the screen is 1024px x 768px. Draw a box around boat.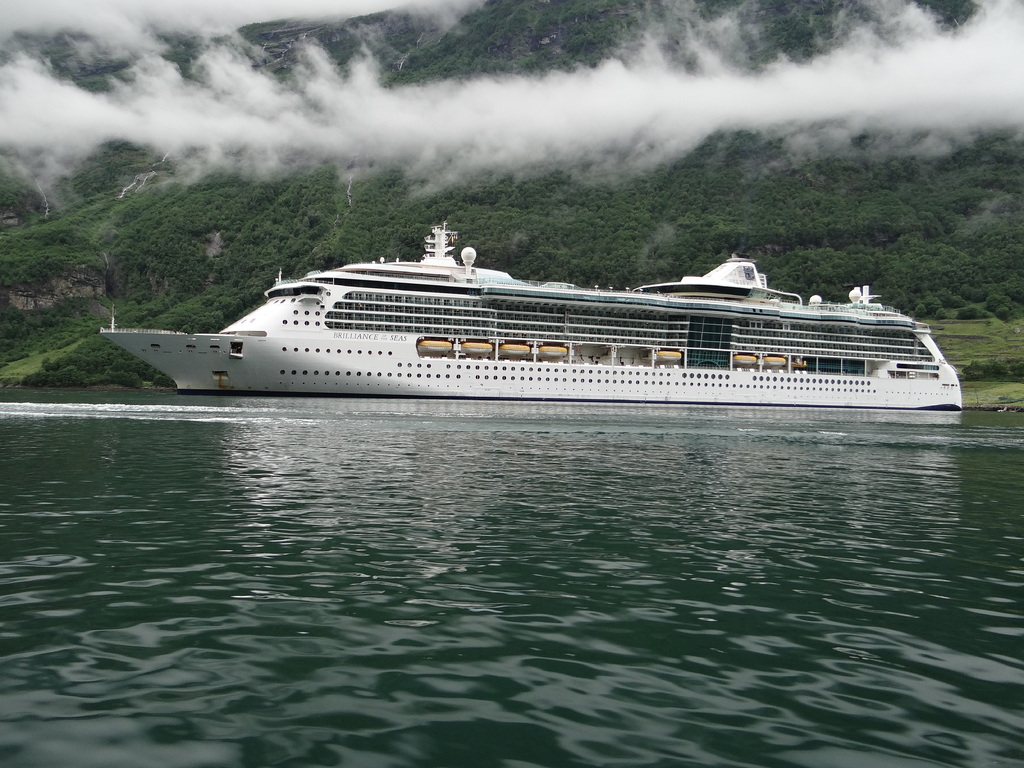
x1=111, y1=220, x2=964, y2=405.
